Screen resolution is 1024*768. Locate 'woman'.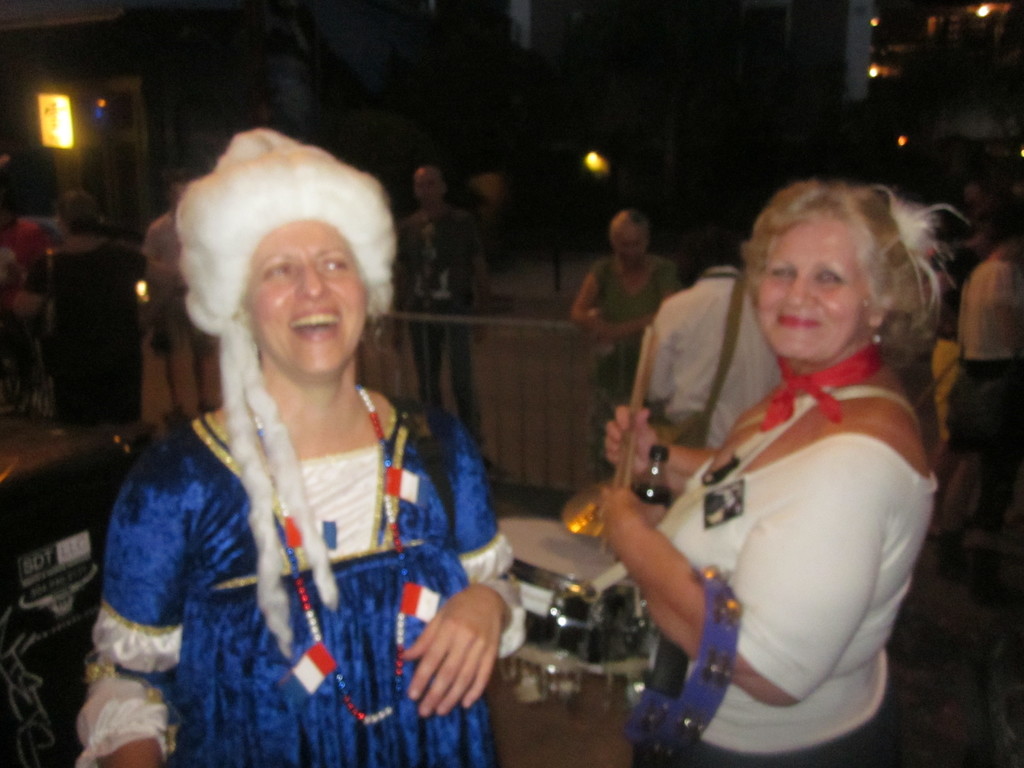
{"x1": 95, "y1": 142, "x2": 525, "y2": 752}.
